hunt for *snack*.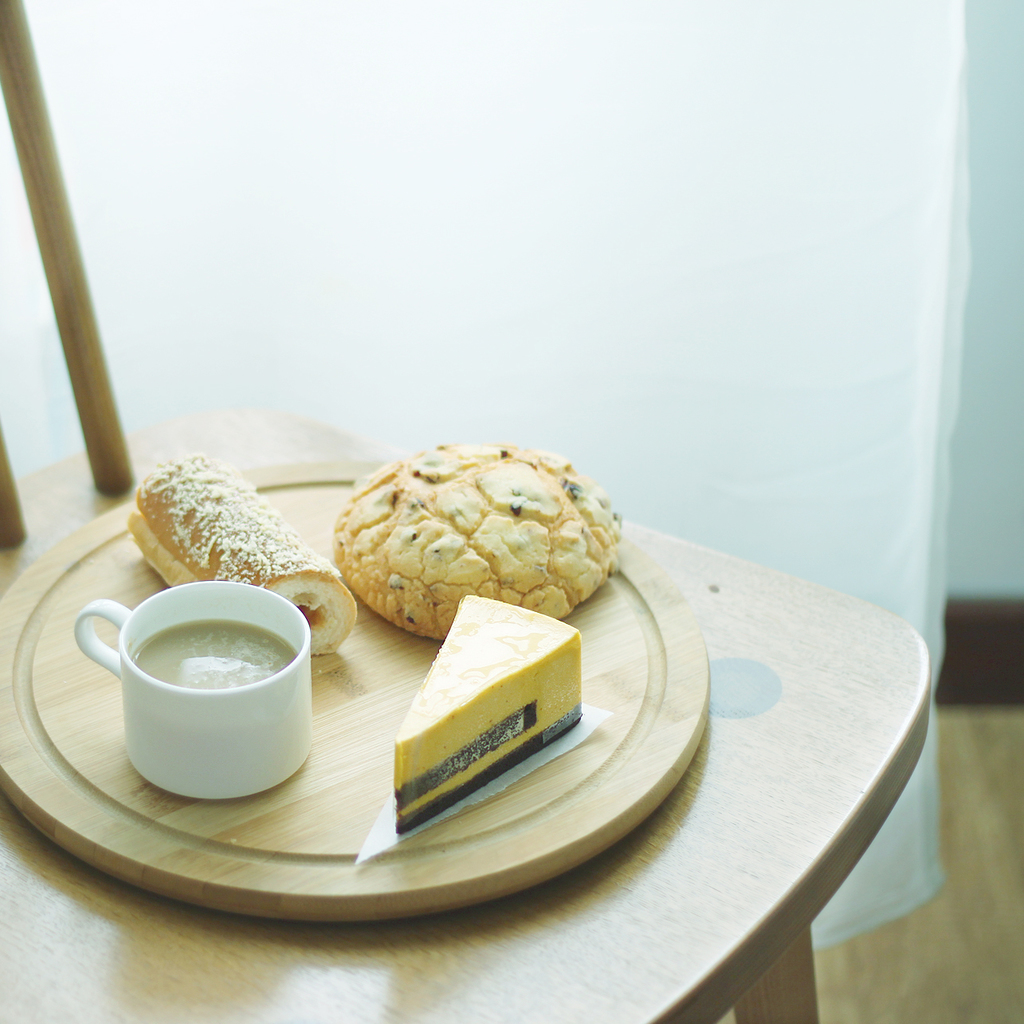
Hunted down at (left=292, top=457, right=631, bottom=635).
